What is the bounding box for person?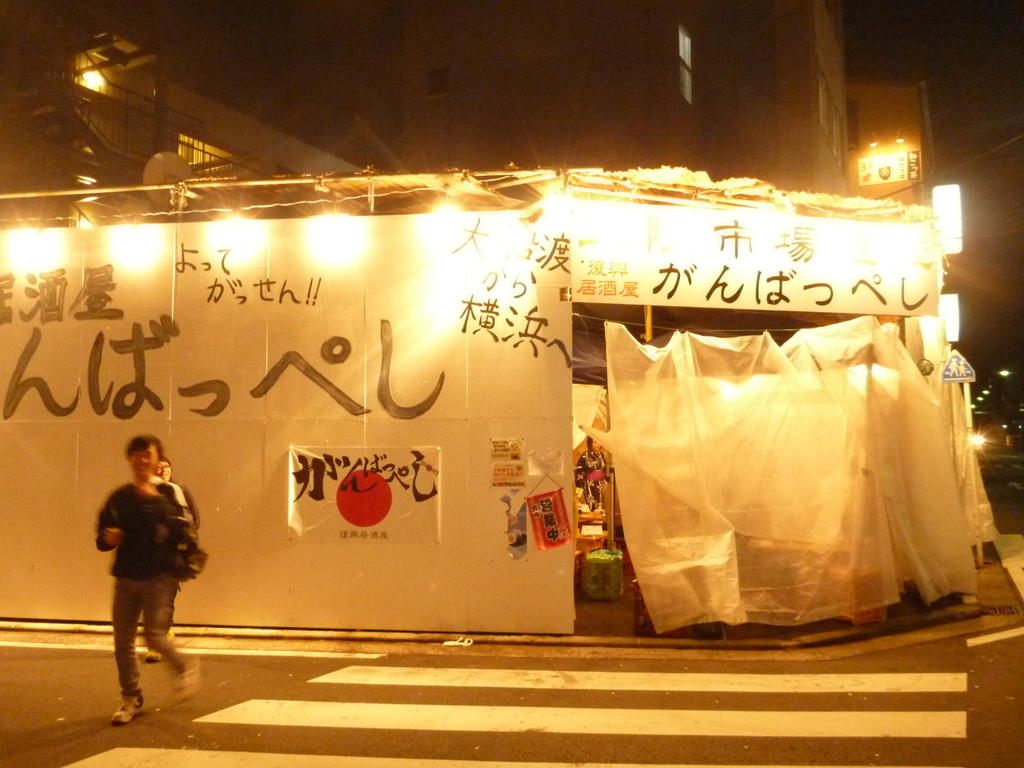
[left=577, top=438, right=610, bottom=525].
